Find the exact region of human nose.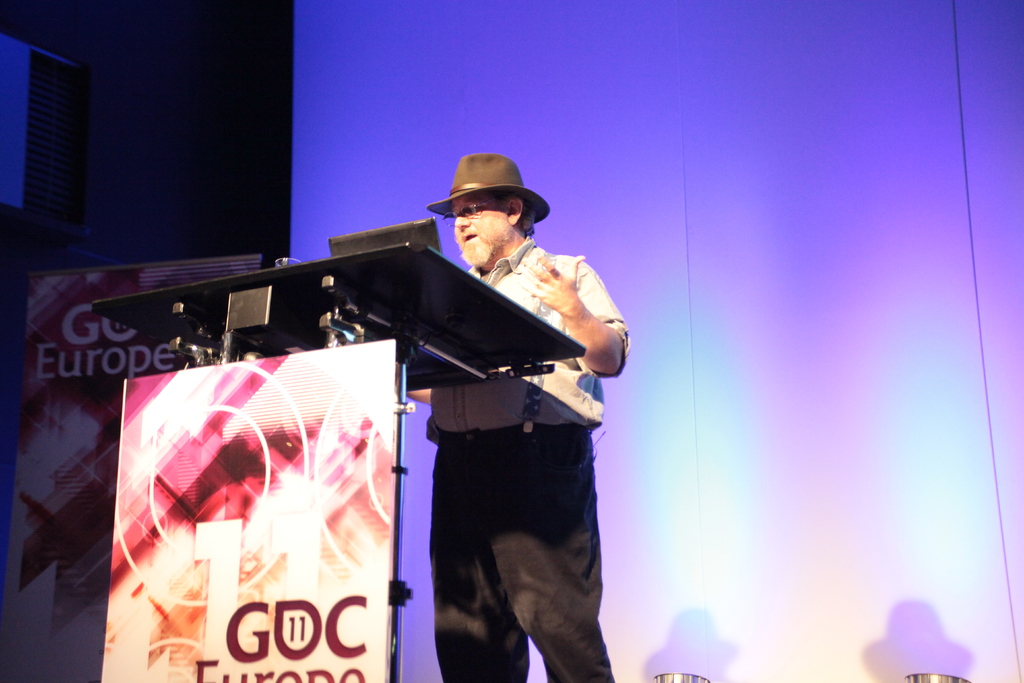
Exact region: region(452, 210, 468, 229).
